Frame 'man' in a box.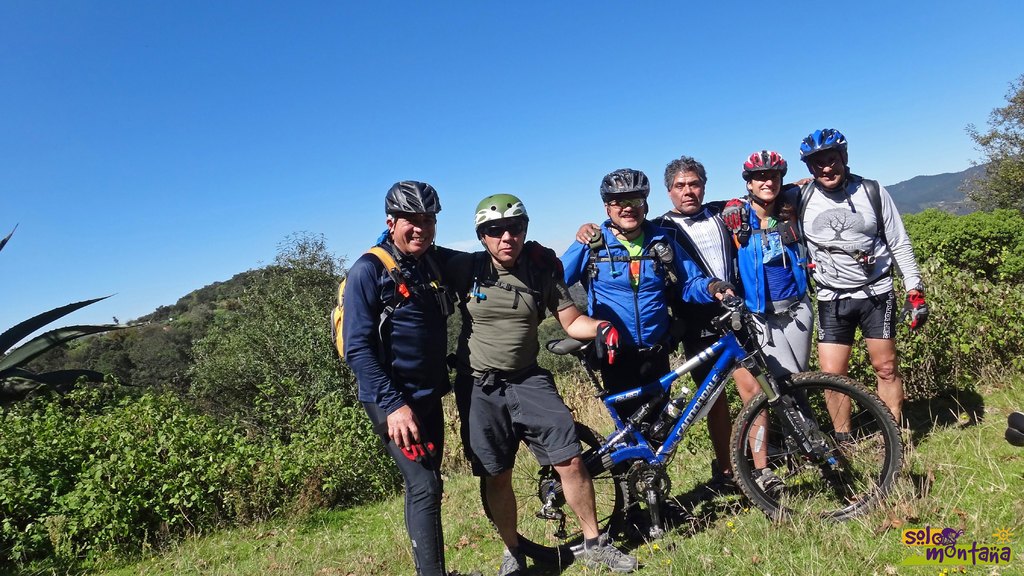
<region>800, 125, 929, 446</region>.
